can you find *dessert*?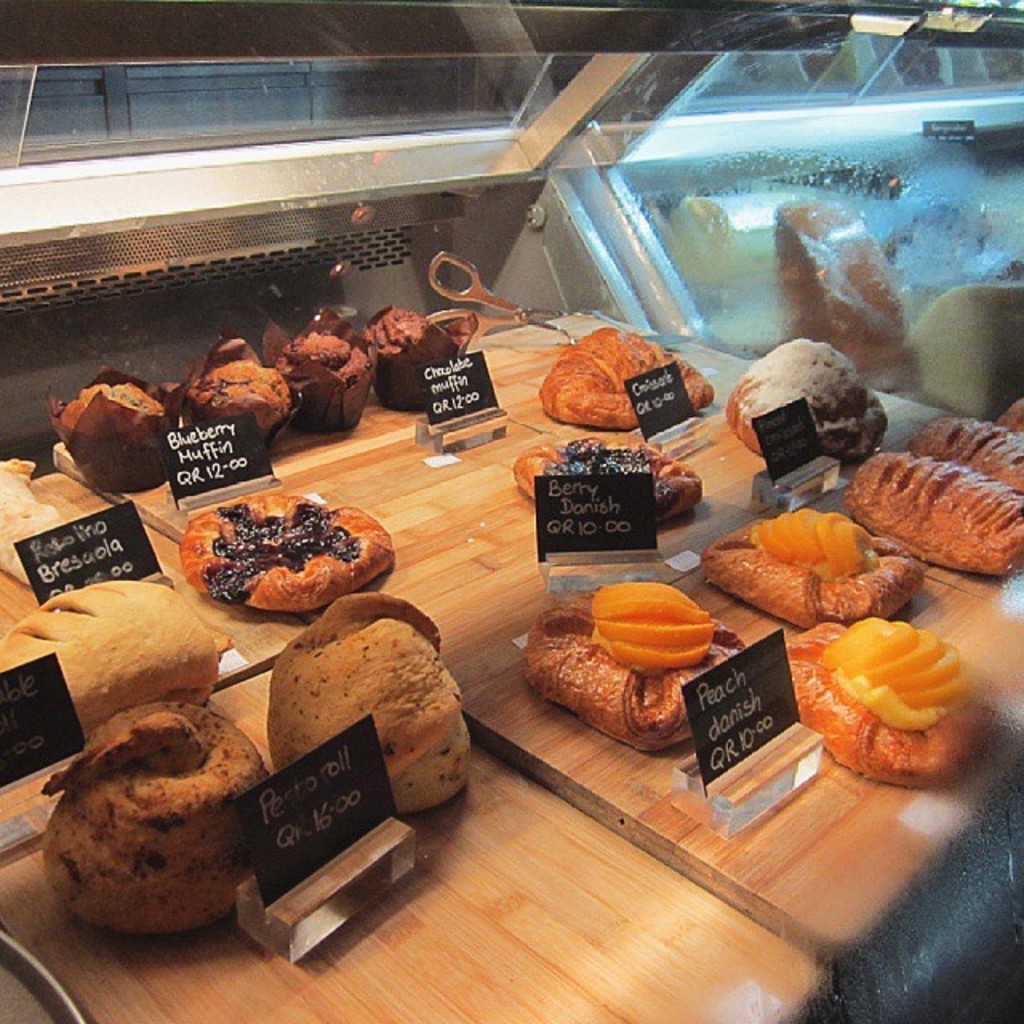
Yes, bounding box: bbox=[19, 566, 218, 738].
